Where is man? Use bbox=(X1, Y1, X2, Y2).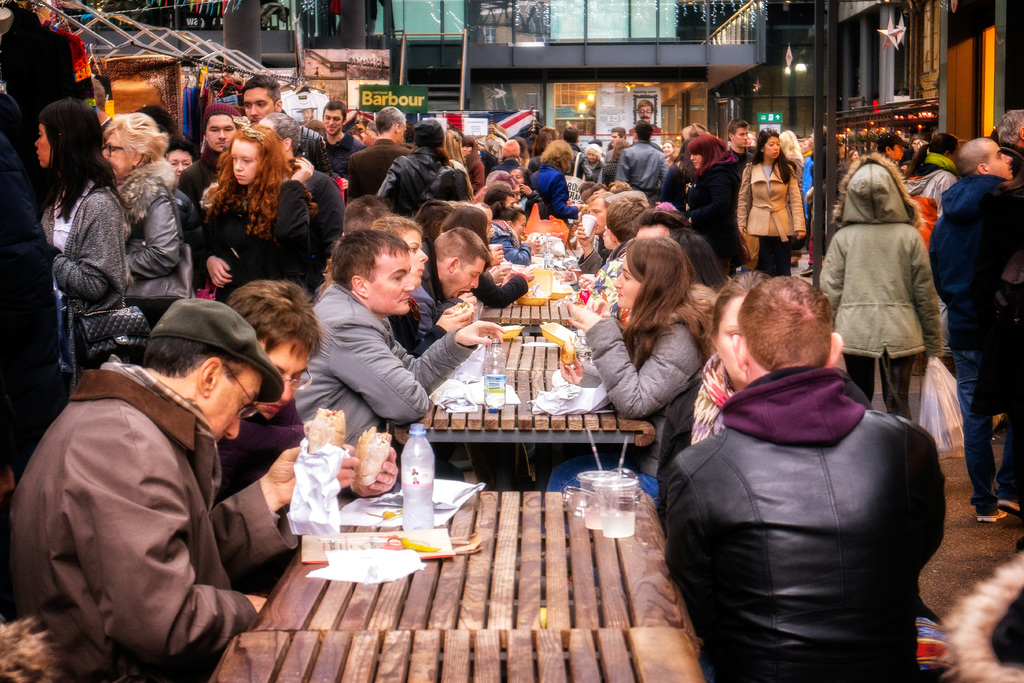
bbox=(300, 228, 510, 480).
